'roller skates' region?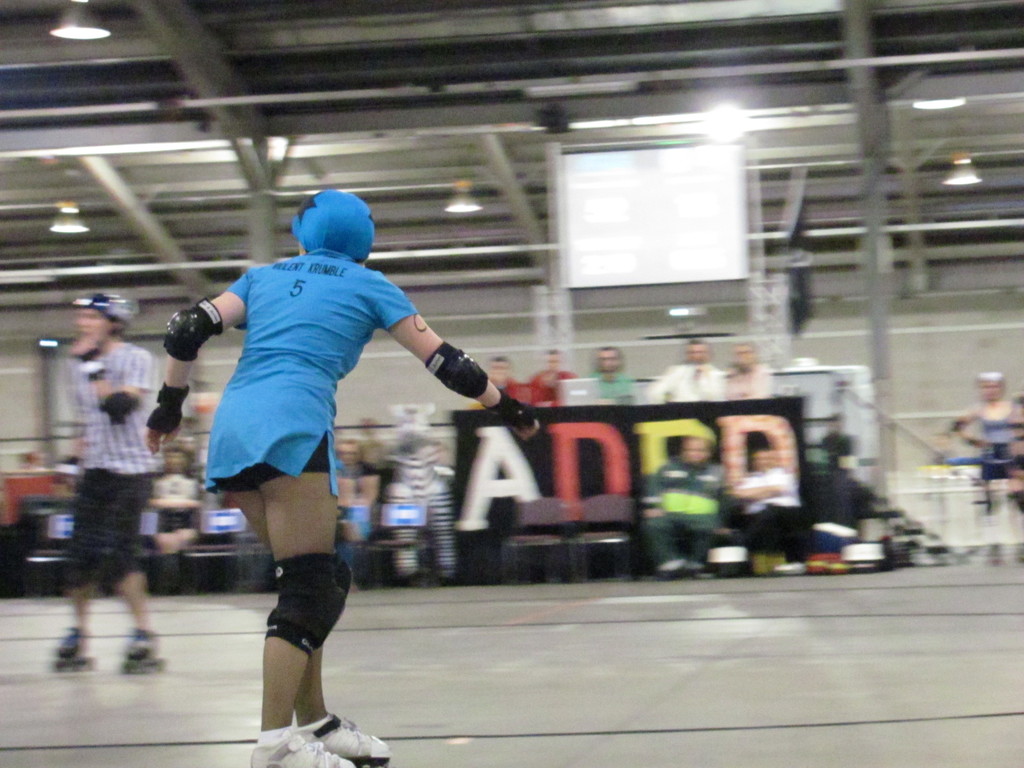
x1=119 y1=630 x2=171 y2=671
